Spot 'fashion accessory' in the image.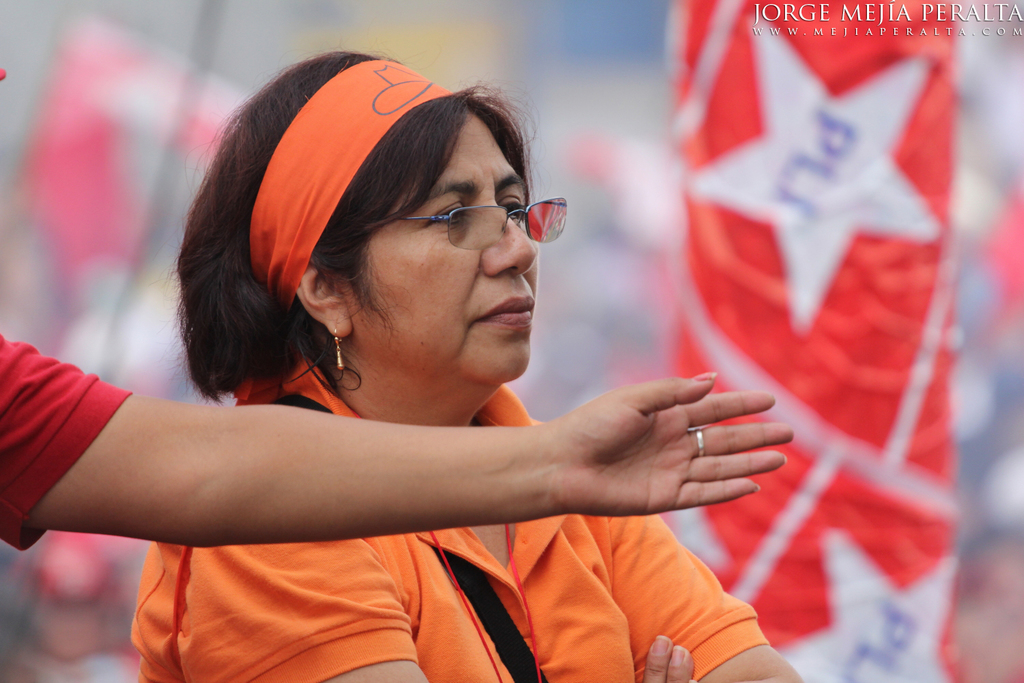
'fashion accessory' found at <region>382, 197, 575, 245</region>.
